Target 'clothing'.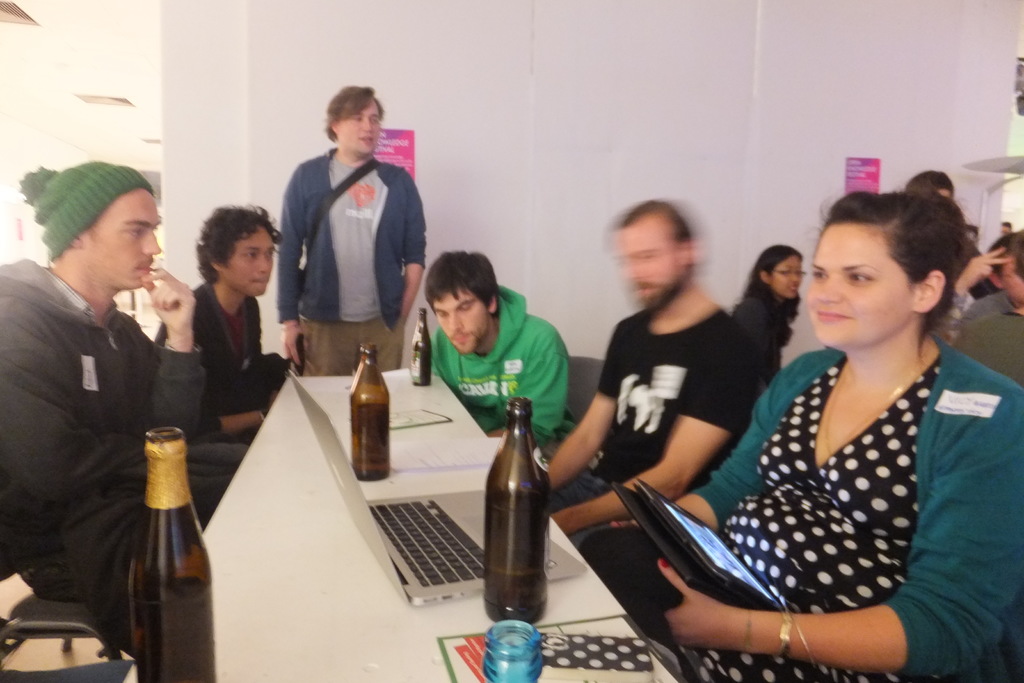
Target region: bbox=[161, 284, 294, 439].
